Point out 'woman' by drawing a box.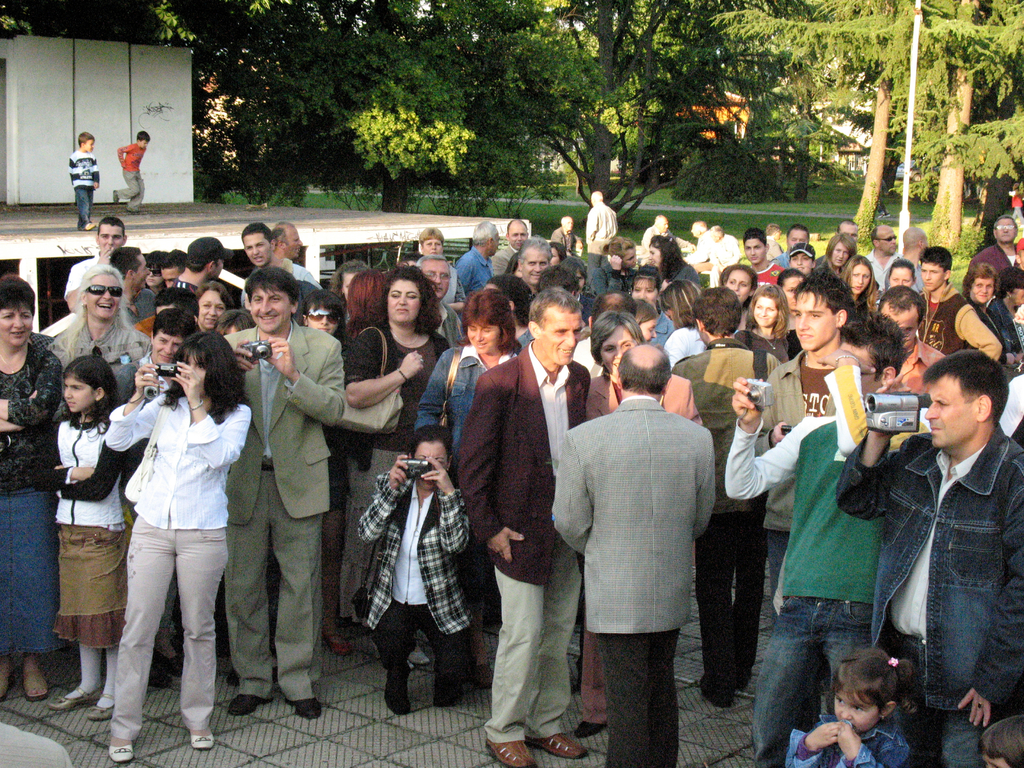
region(629, 263, 675, 348).
